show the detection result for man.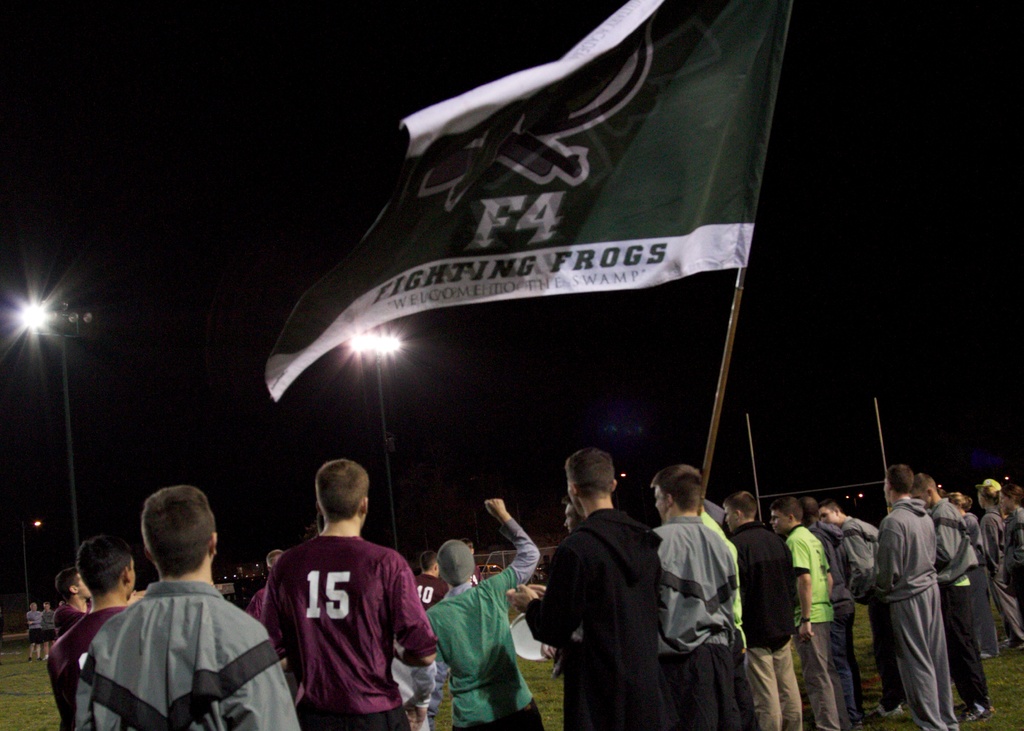
Rect(770, 497, 840, 730).
